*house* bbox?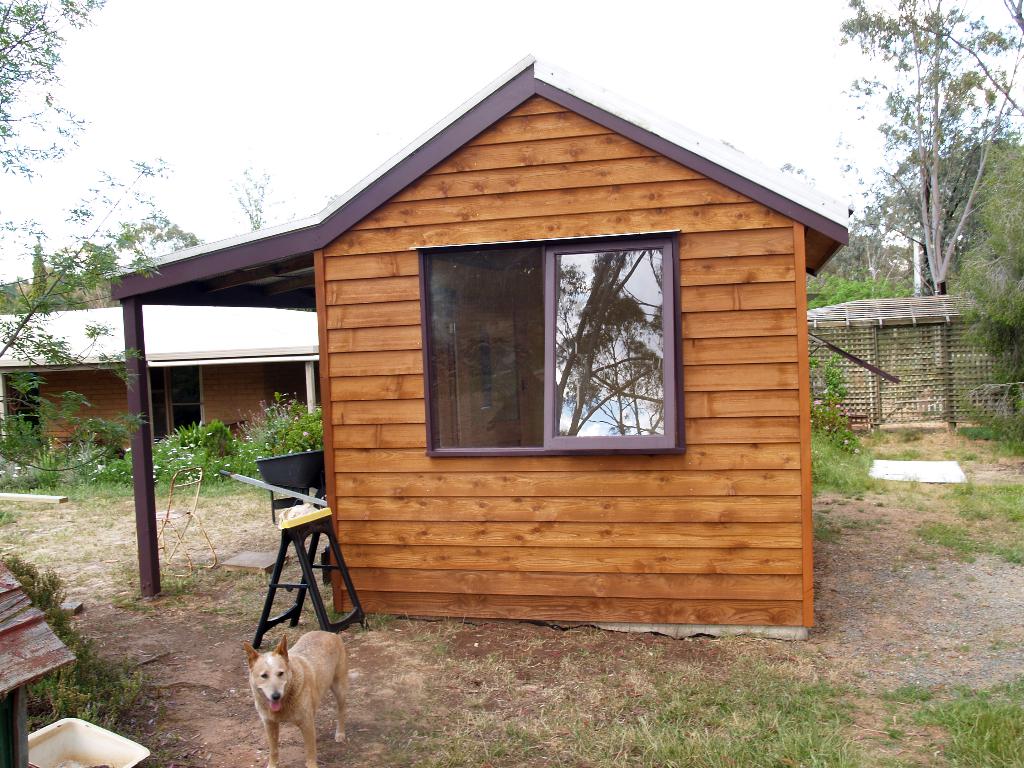
box=[820, 266, 997, 457]
